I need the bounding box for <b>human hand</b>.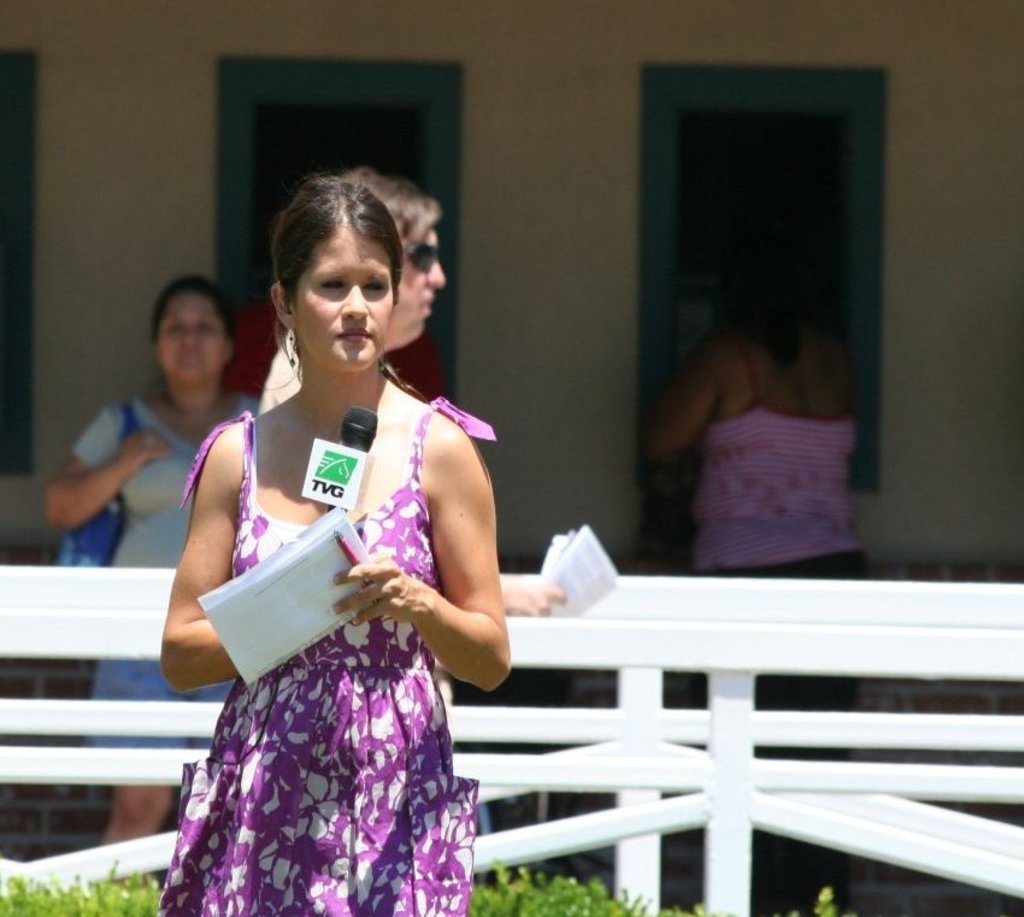
Here it is: (left=116, top=429, right=173, bottom=474).
